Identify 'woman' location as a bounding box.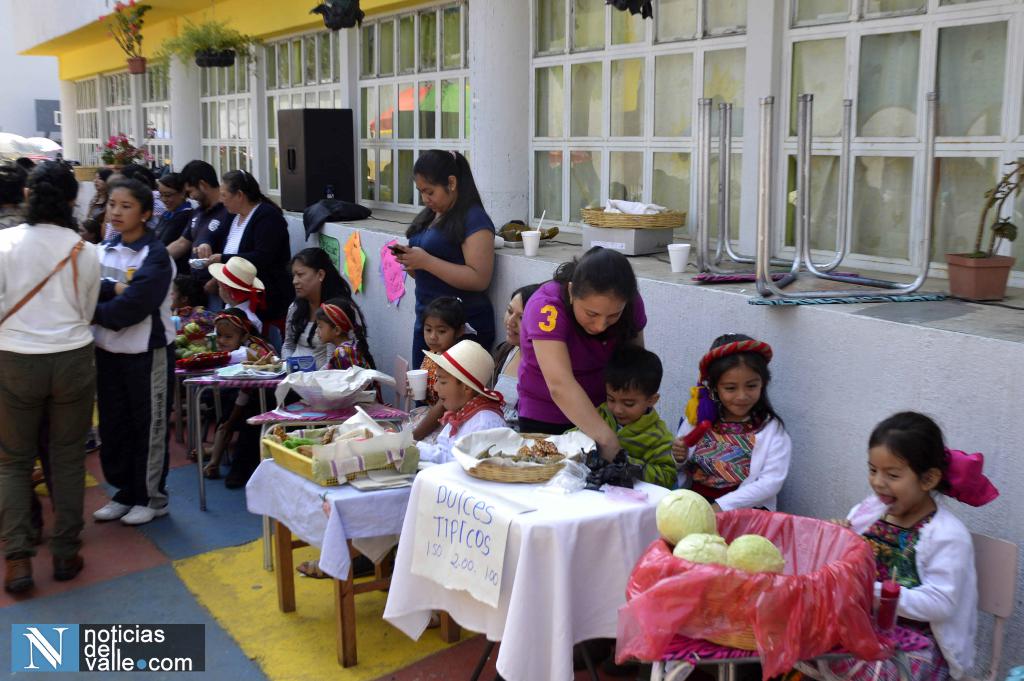
l=389, t=140, r=513, b=334.
